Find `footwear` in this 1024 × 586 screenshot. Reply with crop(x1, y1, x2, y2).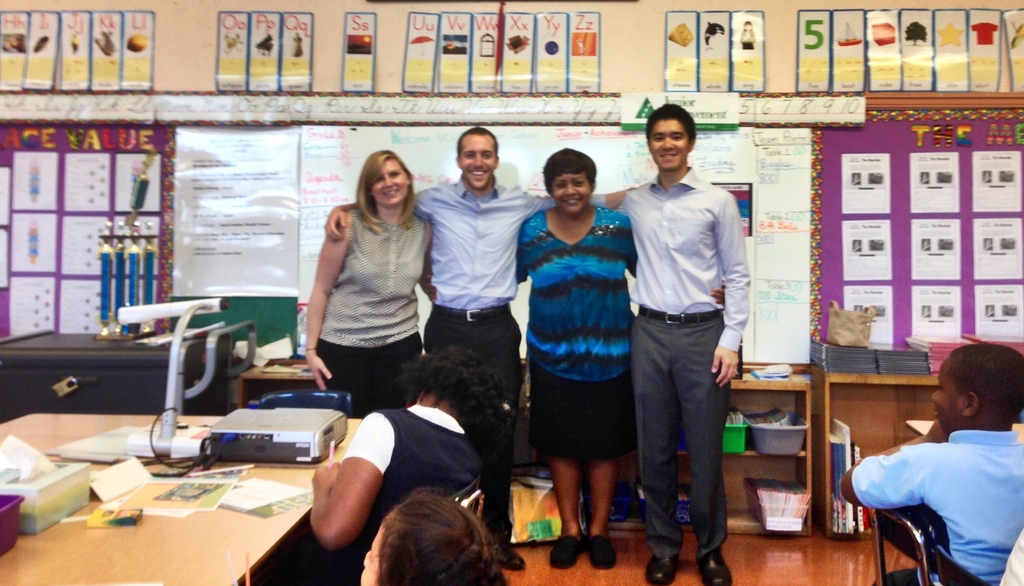
crop(545, 534, 585, 571).
